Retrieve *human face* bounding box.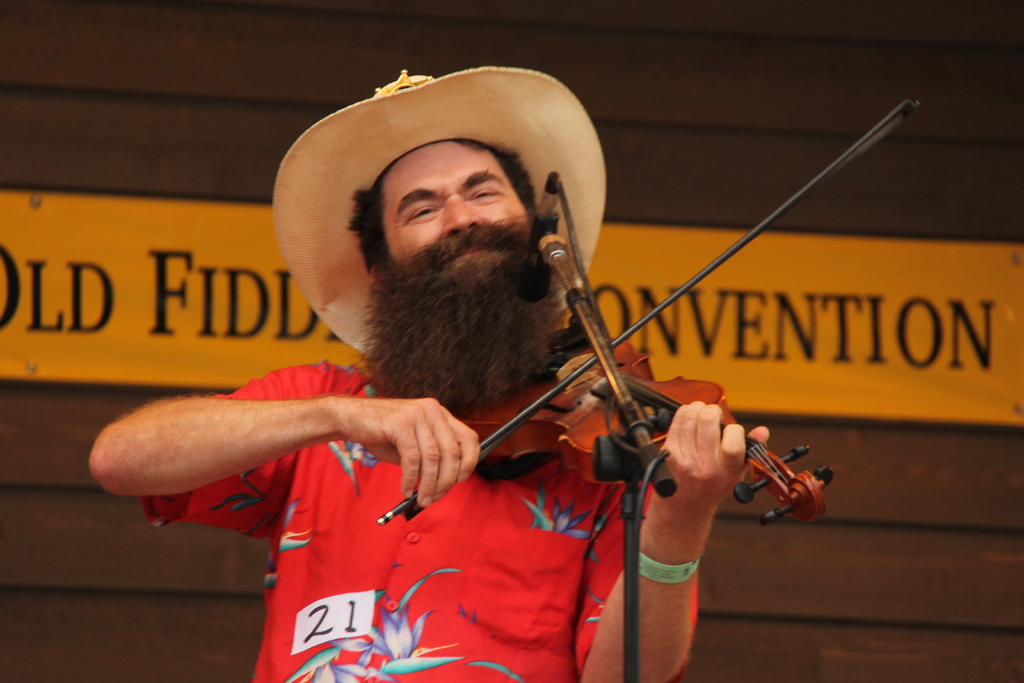
Bounding box: (367, 142, 566, 415).
